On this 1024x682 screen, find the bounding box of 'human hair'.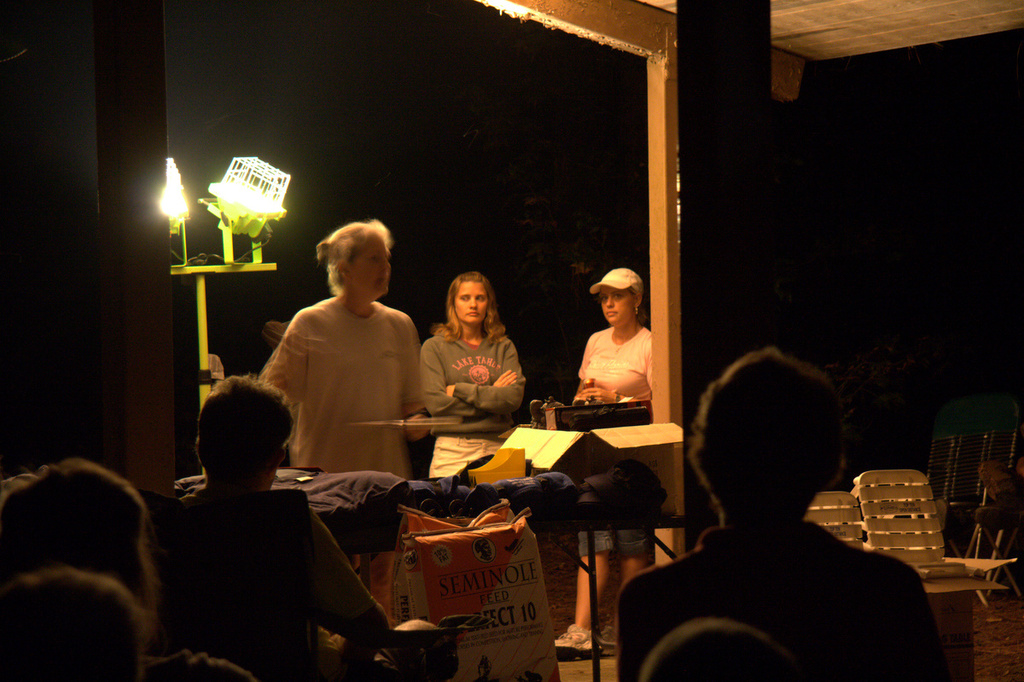
Bounding box: 196:375:296:477.
